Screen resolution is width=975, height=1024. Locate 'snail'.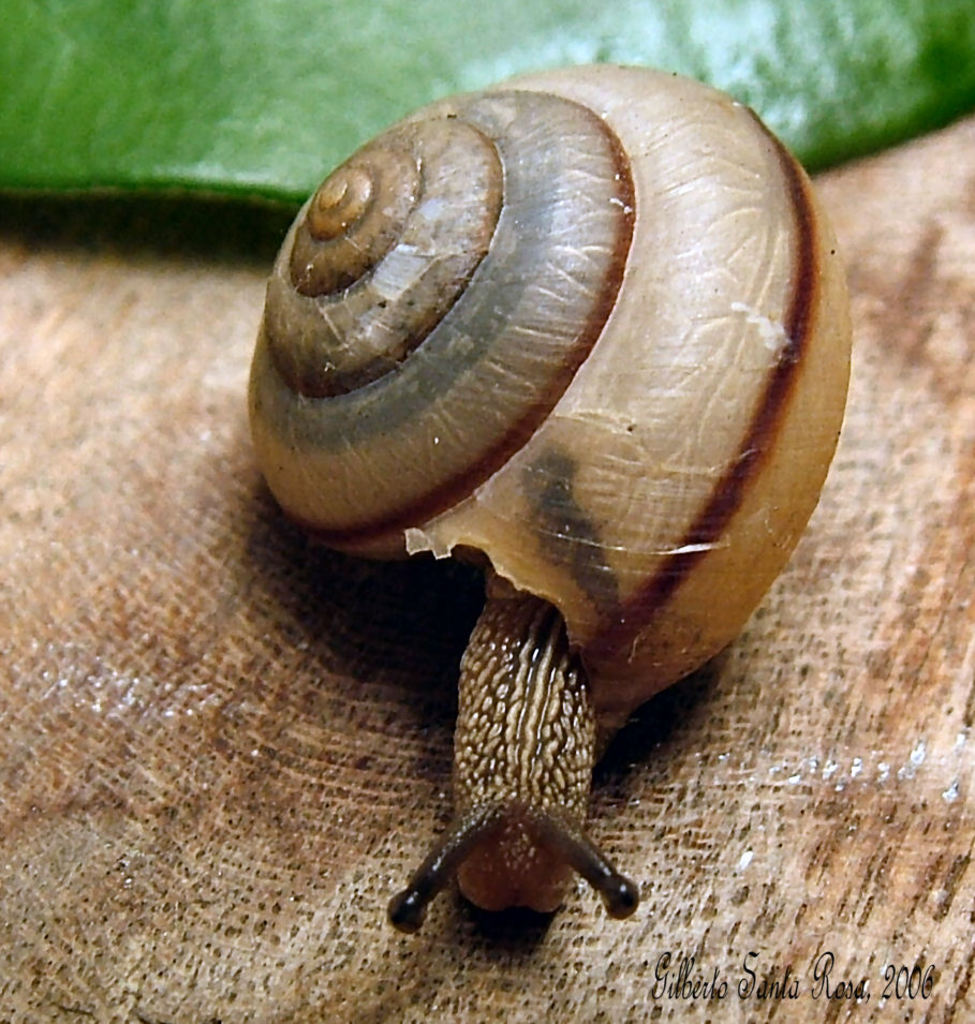
(239, 58, 860, 945).
